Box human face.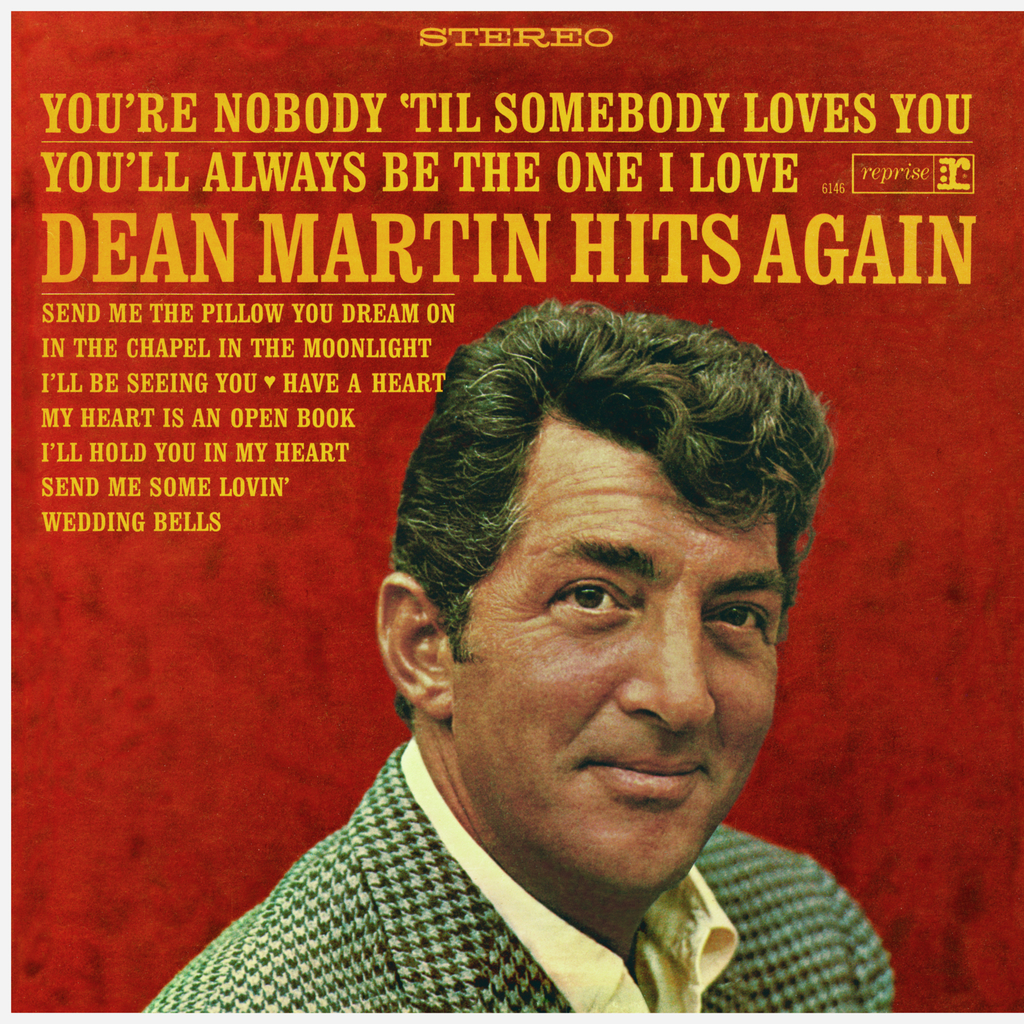
bbox=[452, 412, 797, 897].
